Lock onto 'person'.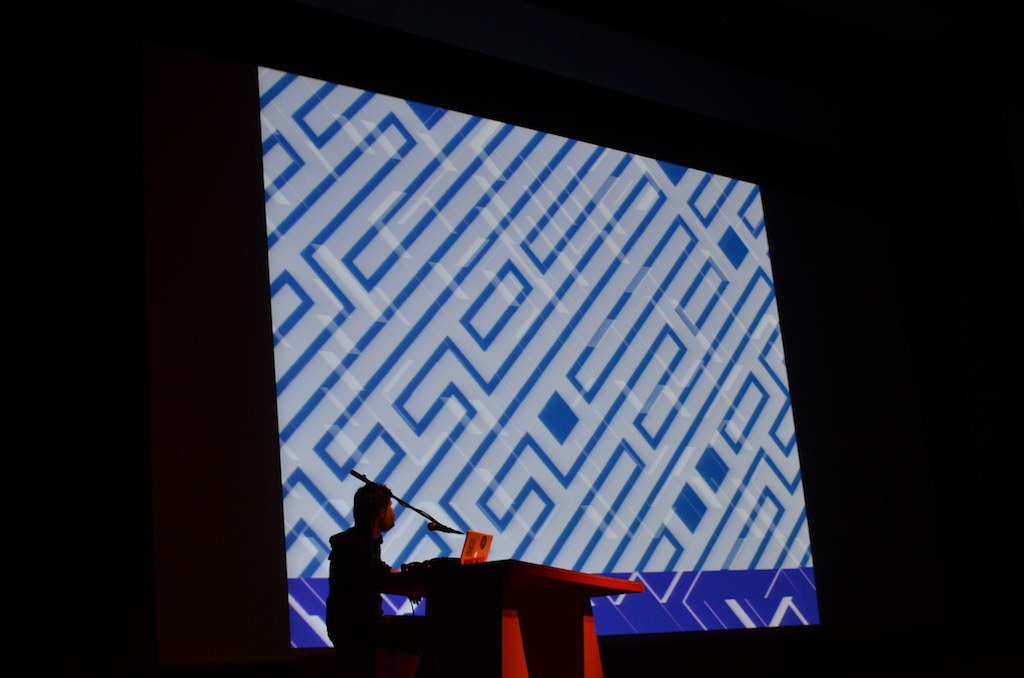
Locked: crop(326, 470, 430, 655).
